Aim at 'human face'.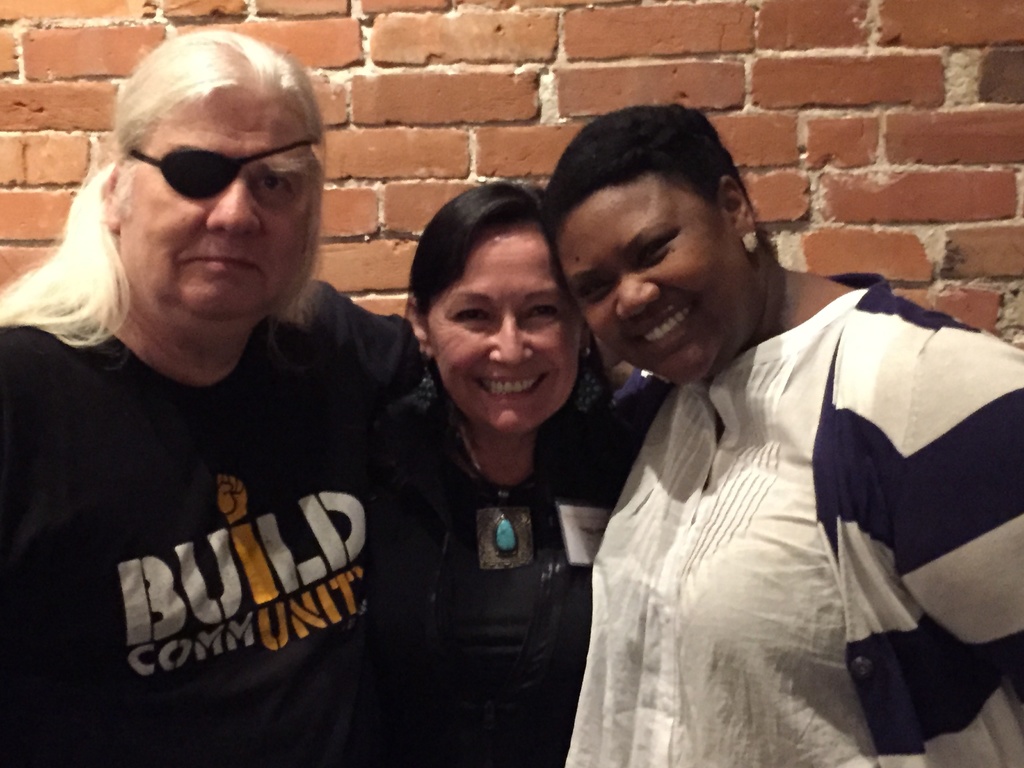
Aimed at 118/88/314/324.
